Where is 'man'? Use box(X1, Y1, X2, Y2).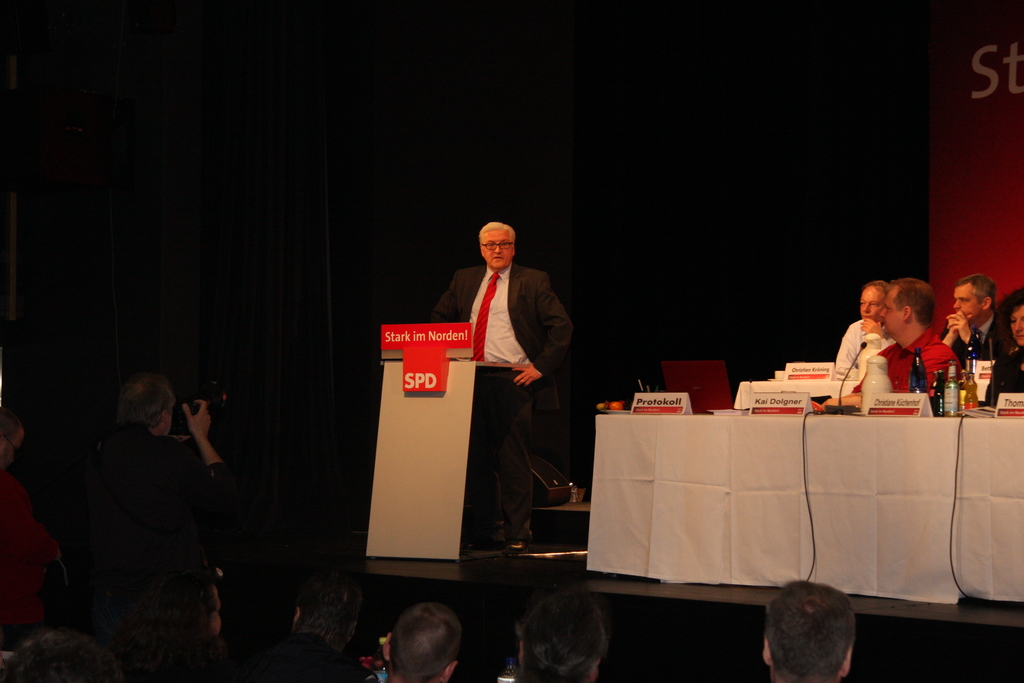
box(374, 602, 460, 682).
